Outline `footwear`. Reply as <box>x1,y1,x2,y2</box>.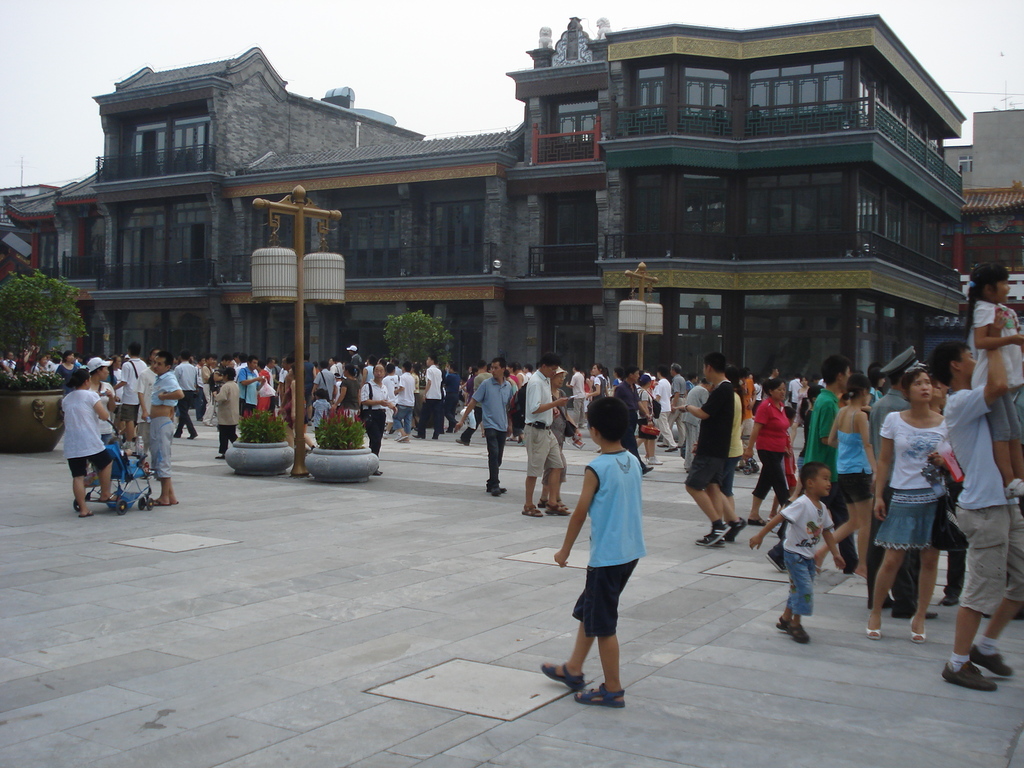
<box>393,430,410,442</box>.
